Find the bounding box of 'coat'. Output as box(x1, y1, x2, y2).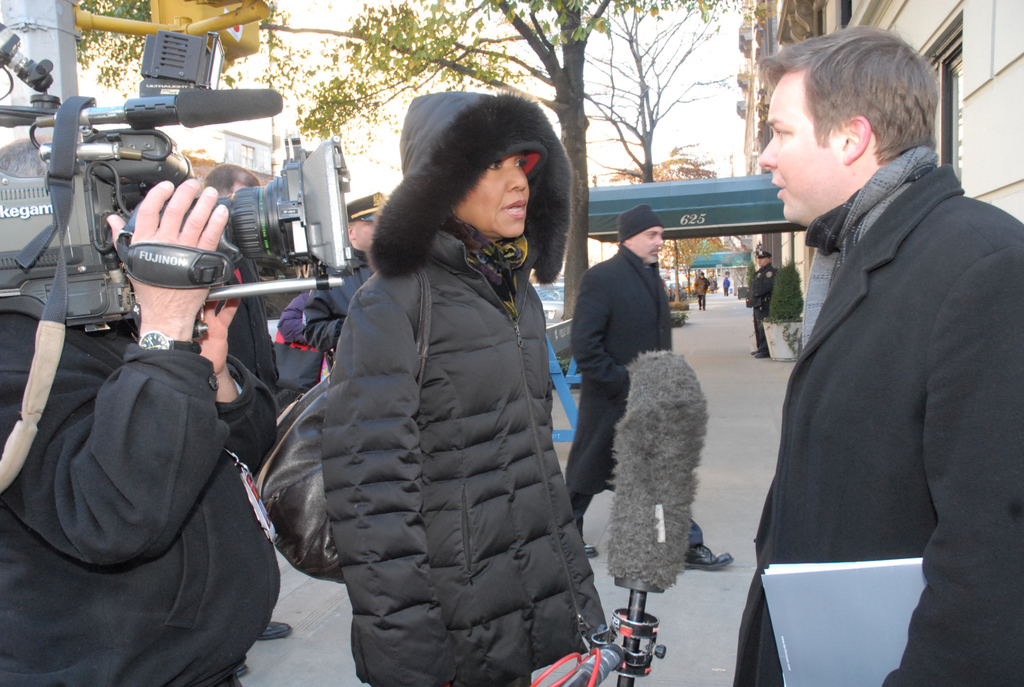
box(745, 256, 778, 304).
